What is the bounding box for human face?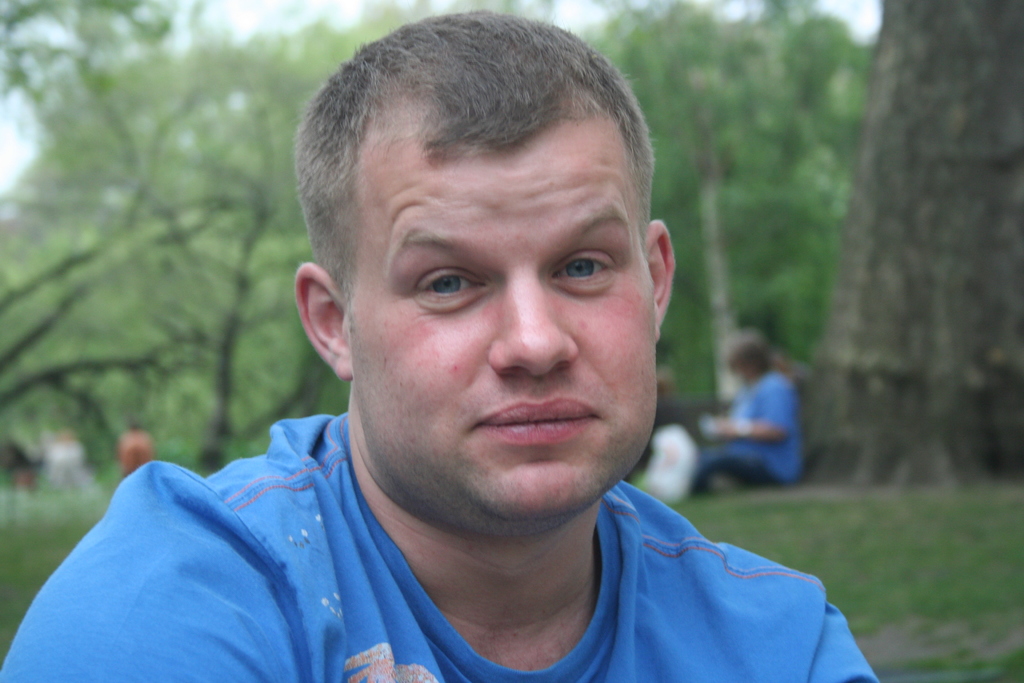
x1=352 y1=139 x2=660 y2=534.
